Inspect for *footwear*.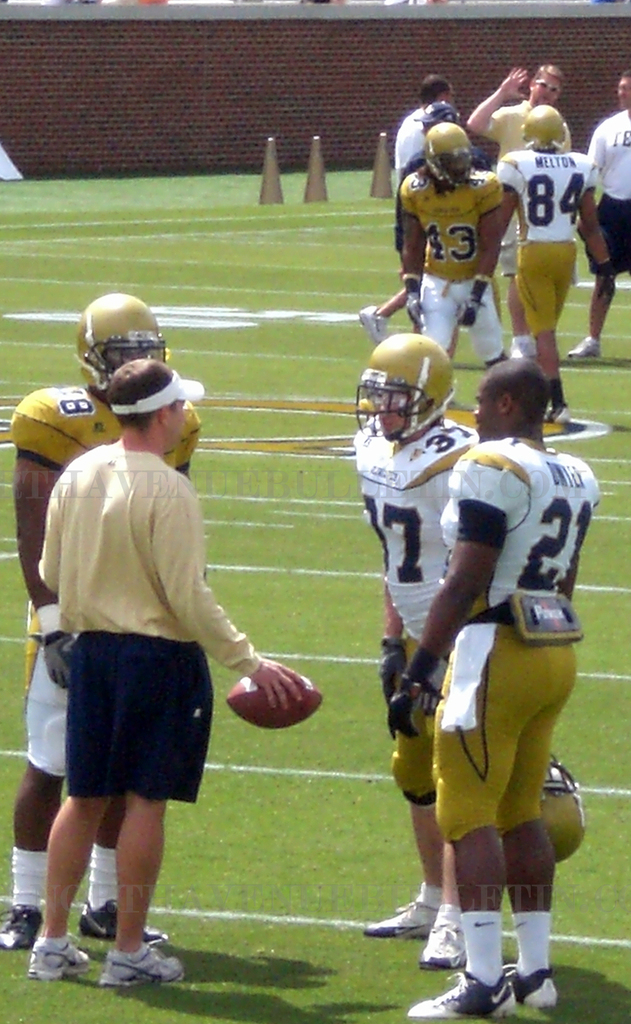
Inspection: select_region(419, 927, 466, 968).
